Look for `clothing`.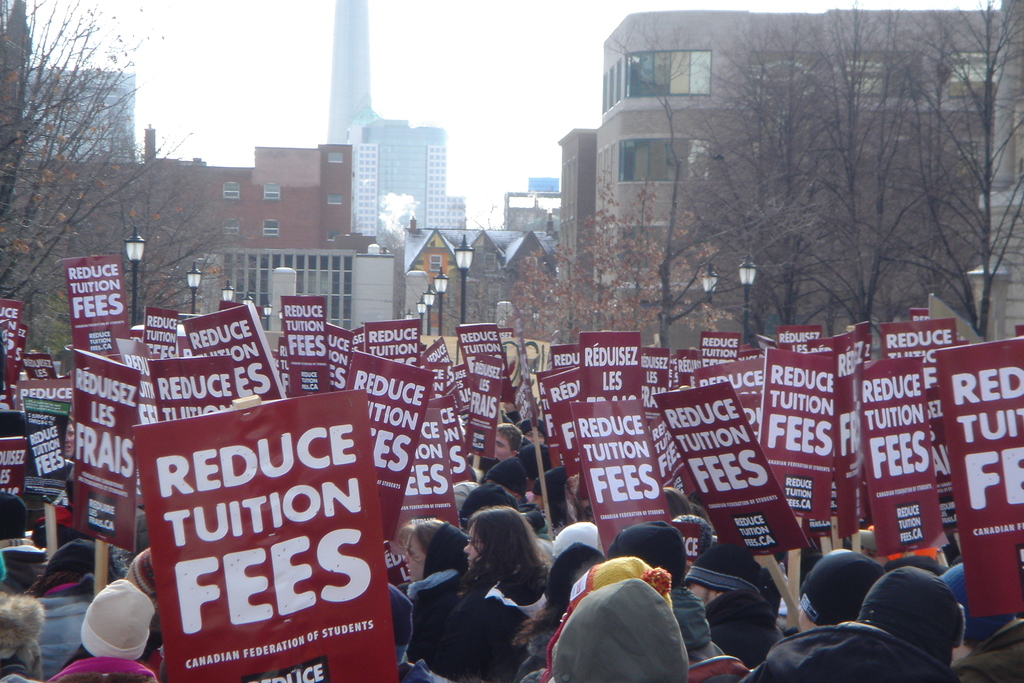
Found: l=42, t=662, r=165, b=682.
